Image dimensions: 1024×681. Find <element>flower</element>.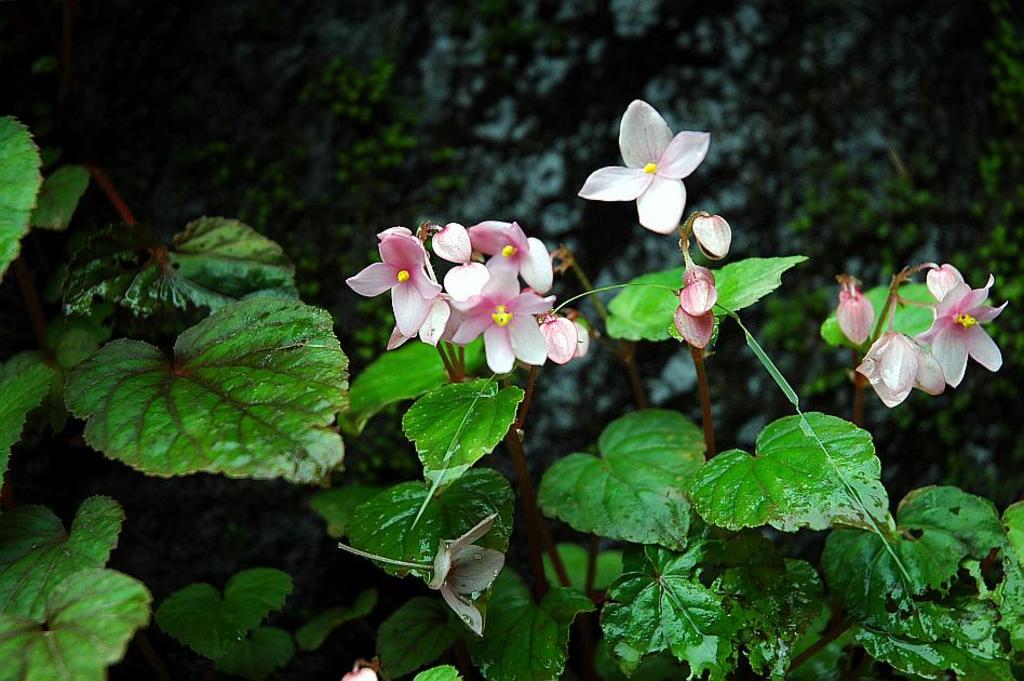
[x1=913, y1=272, x2=1008, y2=390].
